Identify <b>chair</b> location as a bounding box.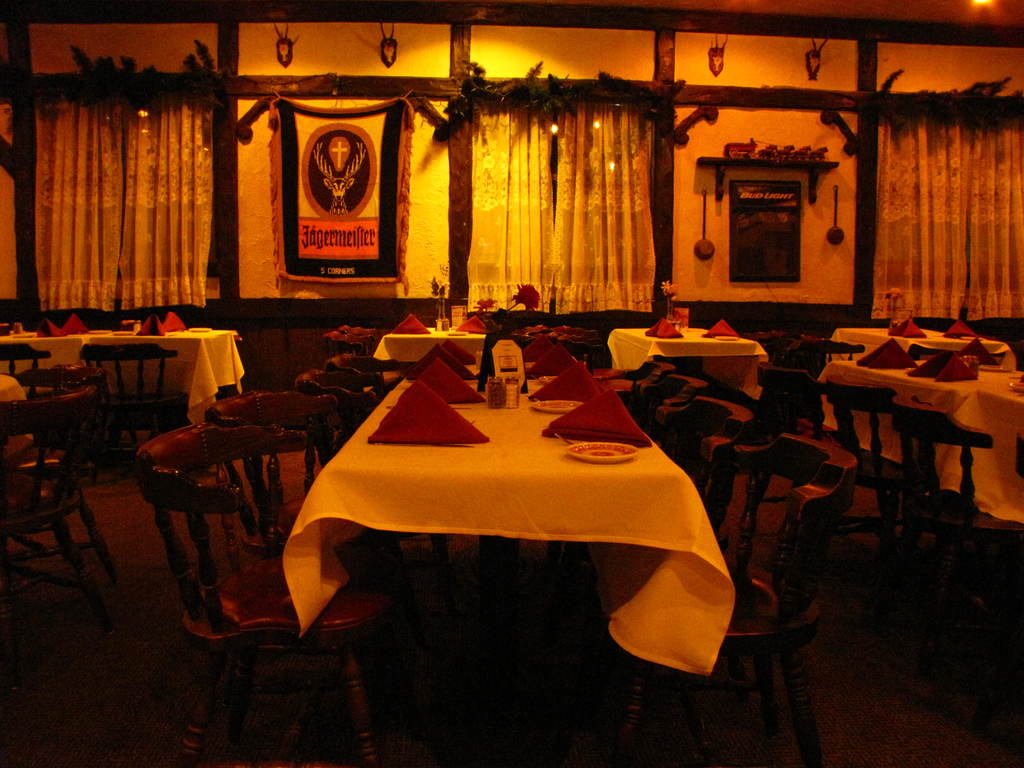
left=618, top=430, right=860, bottom=767.
